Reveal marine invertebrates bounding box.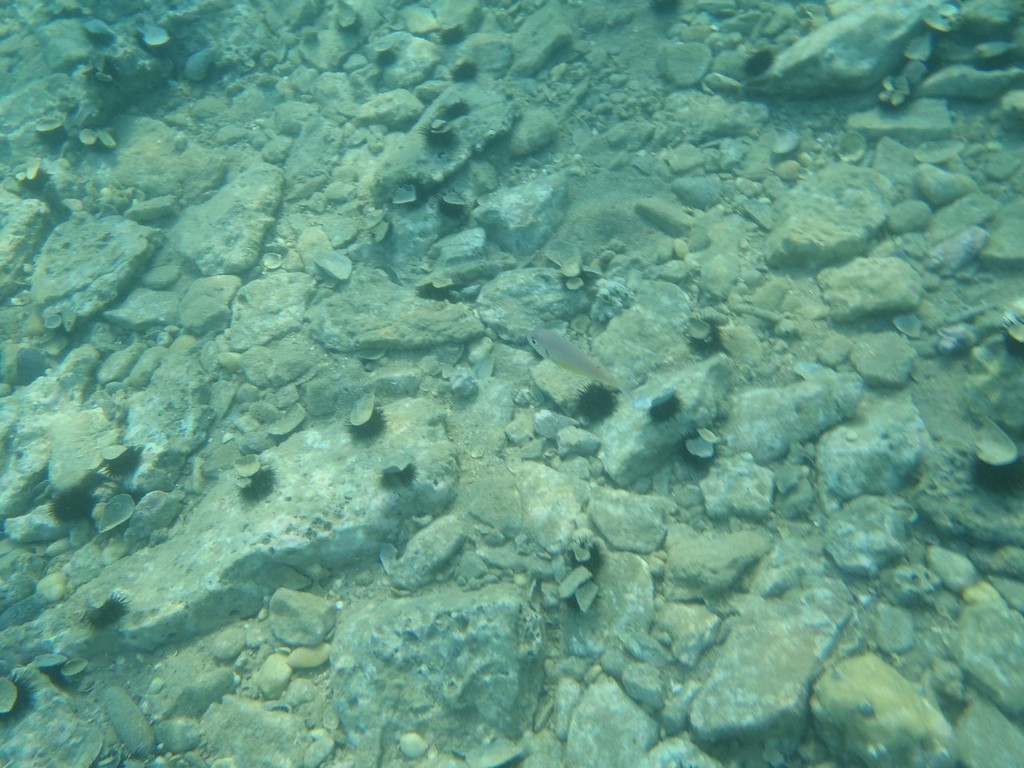
Revealed: [left=435, top=18, right=466, bottom=53].
